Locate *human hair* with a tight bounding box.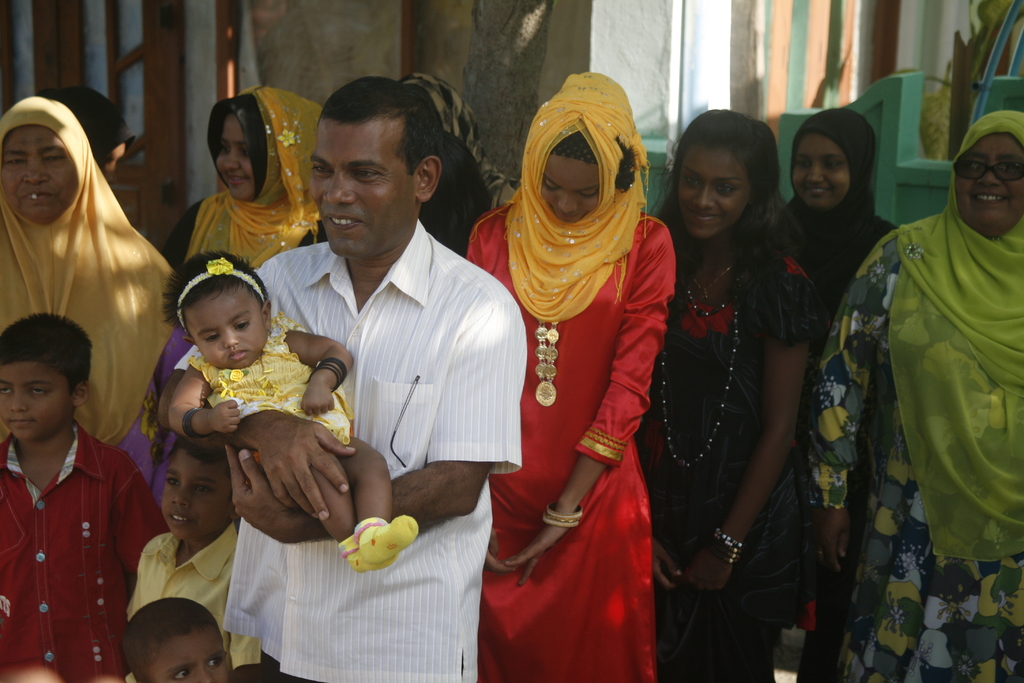
BBox(0, 311, 93, 399).
